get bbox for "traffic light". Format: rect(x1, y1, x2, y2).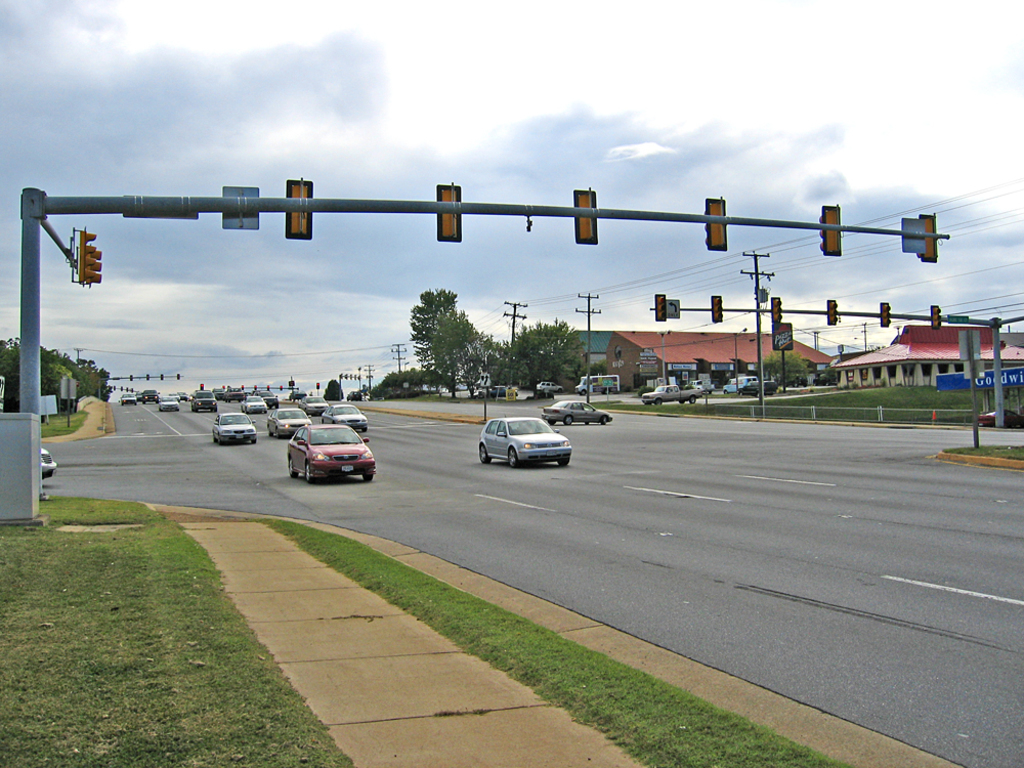
rect(573, 189, 599, 246).
